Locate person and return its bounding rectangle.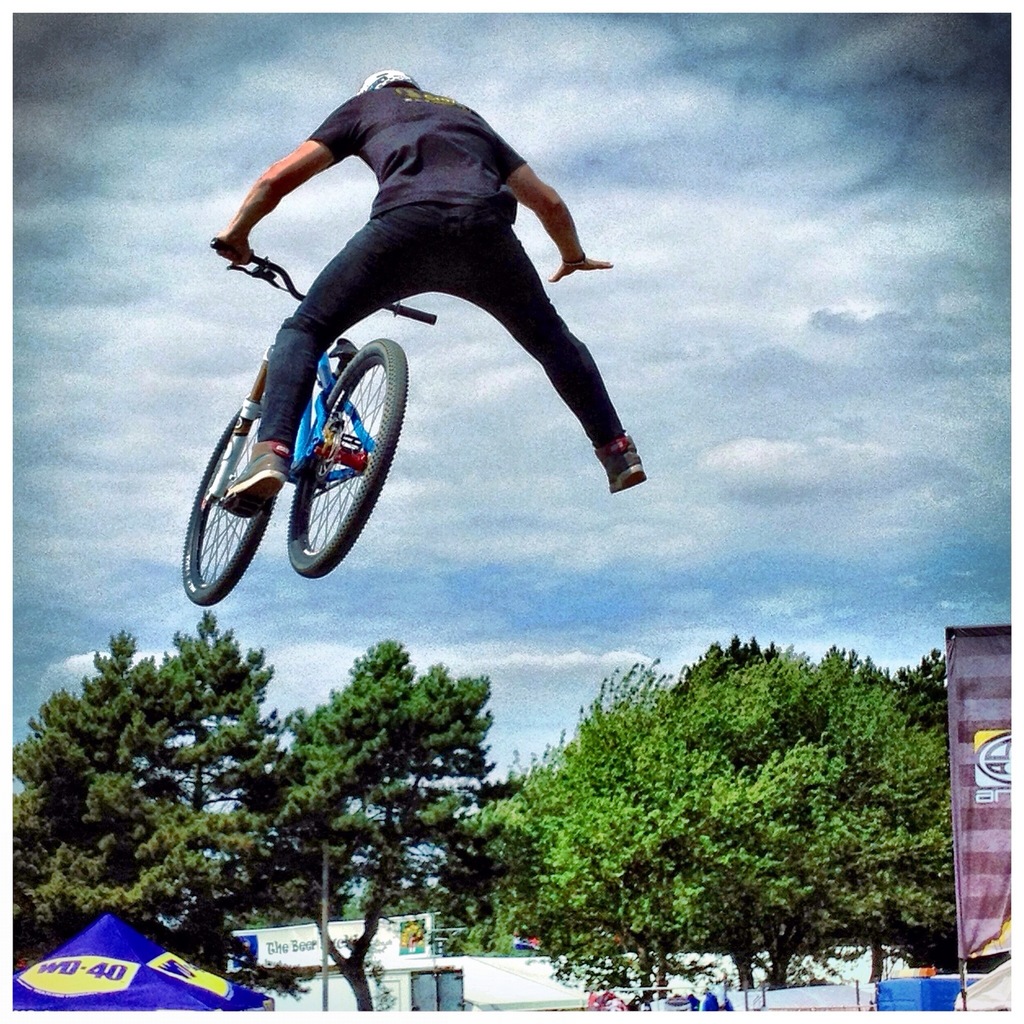
rect(214, 65, 649, 519).
